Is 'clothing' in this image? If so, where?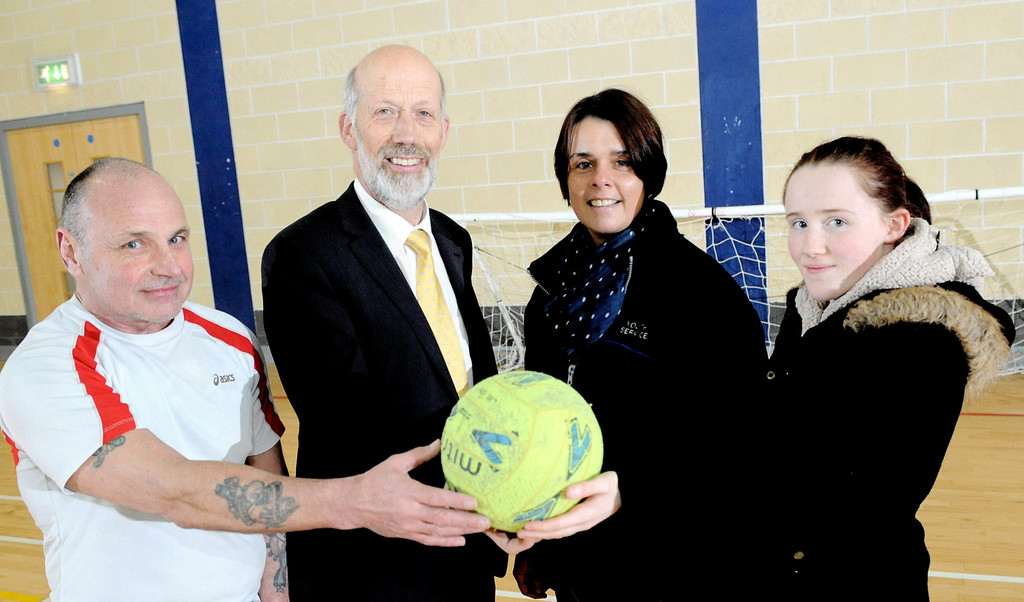
Yes, at Rect(765, 217, 1015, 600).
